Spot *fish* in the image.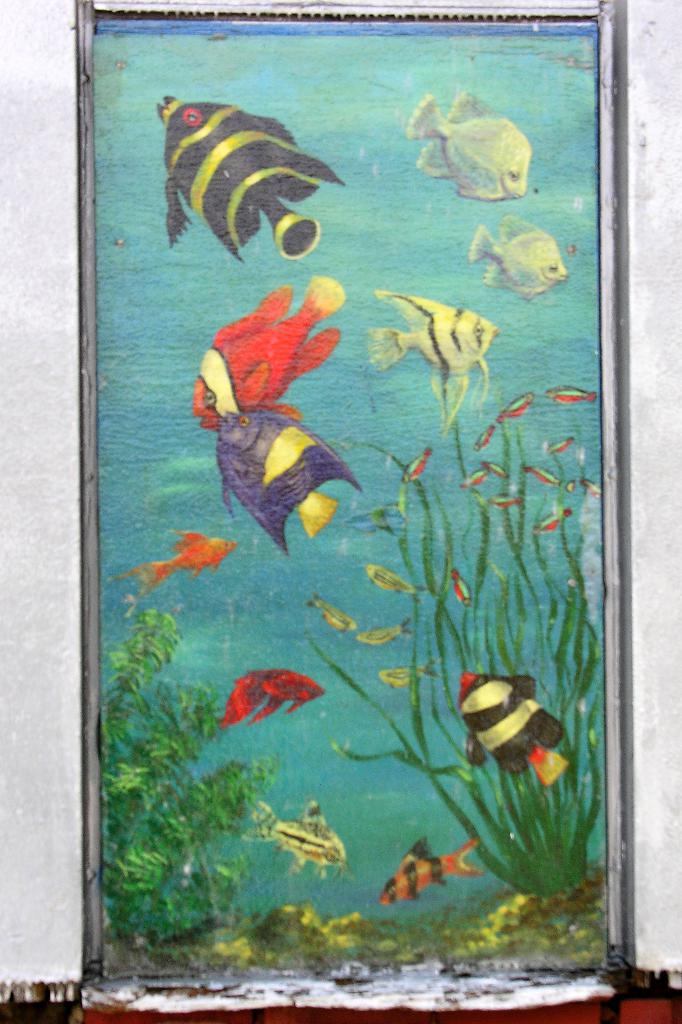
*fish* found at left=542, top=379, right=596, bottom=407.
